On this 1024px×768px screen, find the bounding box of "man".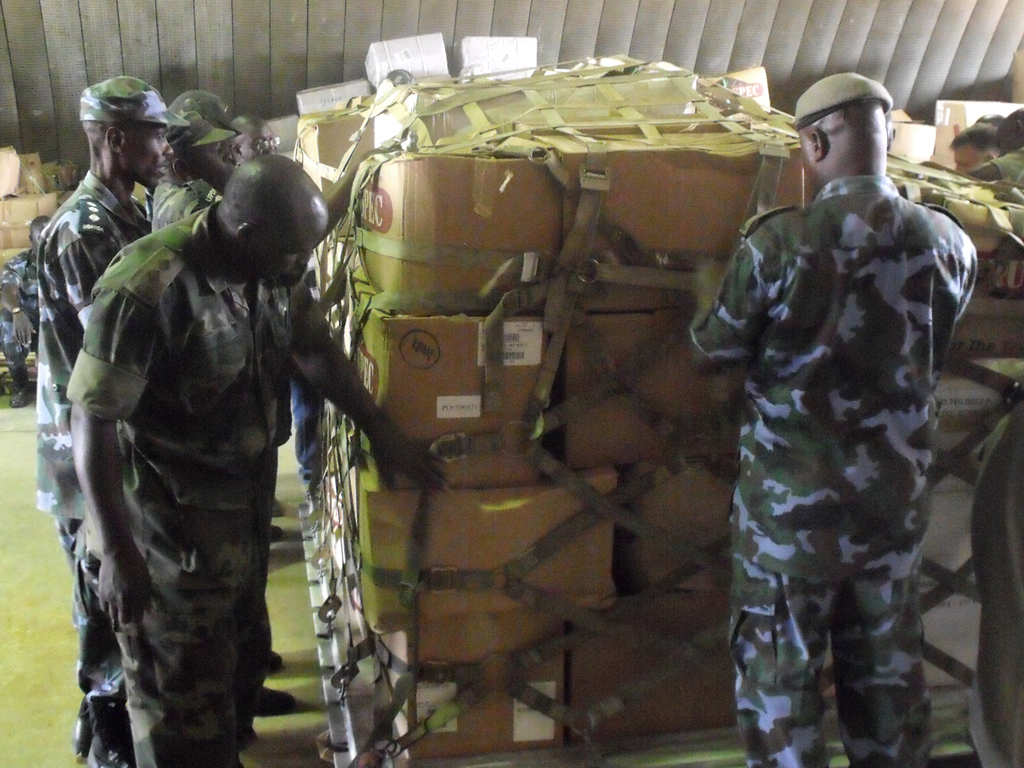
Bounding box: (left=970, top=109, right=1023, bottom=190).
